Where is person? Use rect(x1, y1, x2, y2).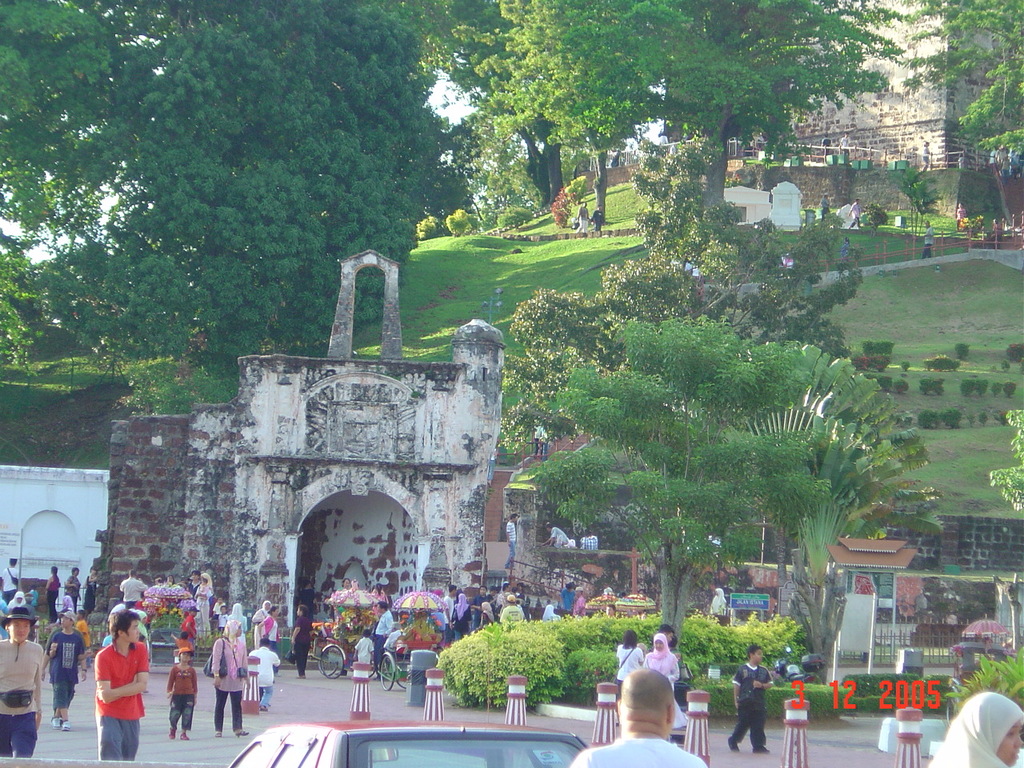
rect(952, 201, 968, 225).
